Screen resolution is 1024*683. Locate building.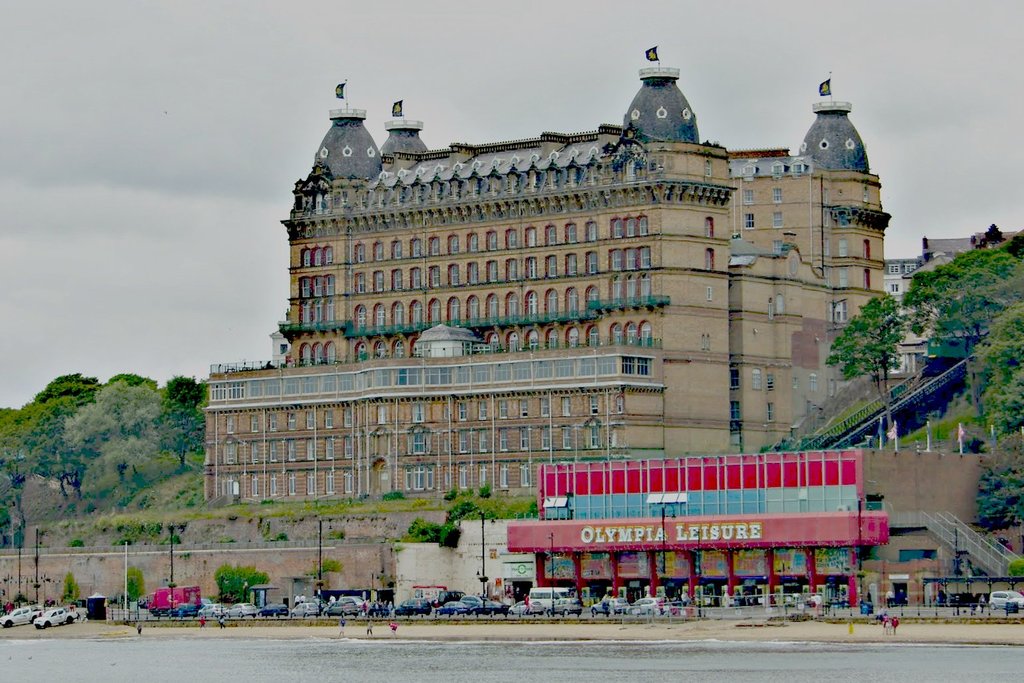
<region>507, 444, 1023, 611</region>.
